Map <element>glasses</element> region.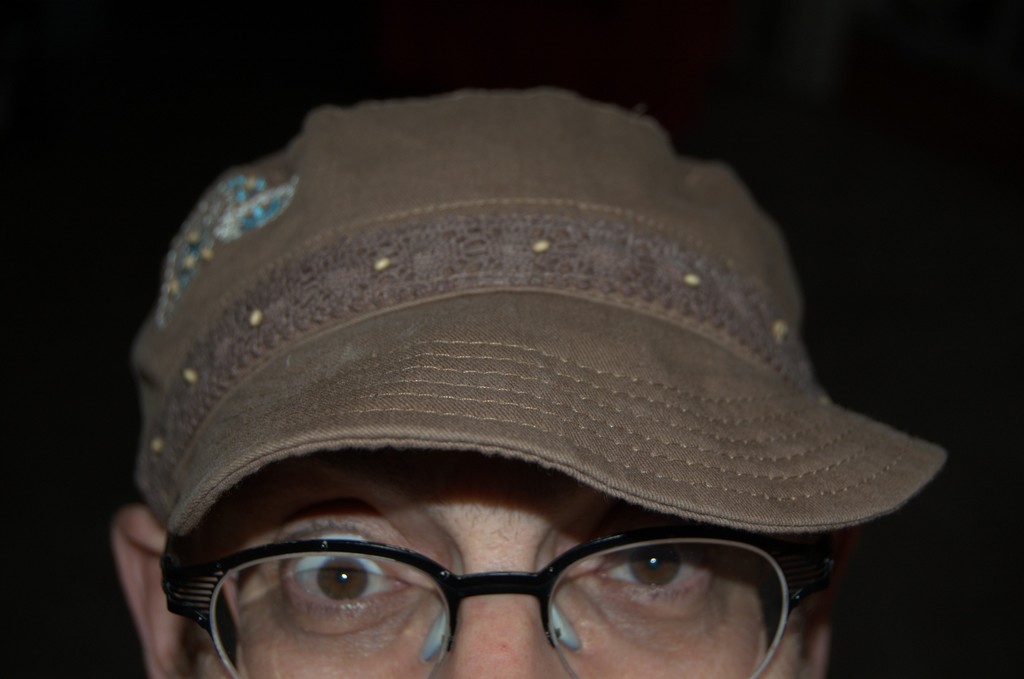
Mapped to region(157, 530, 835, 678).
